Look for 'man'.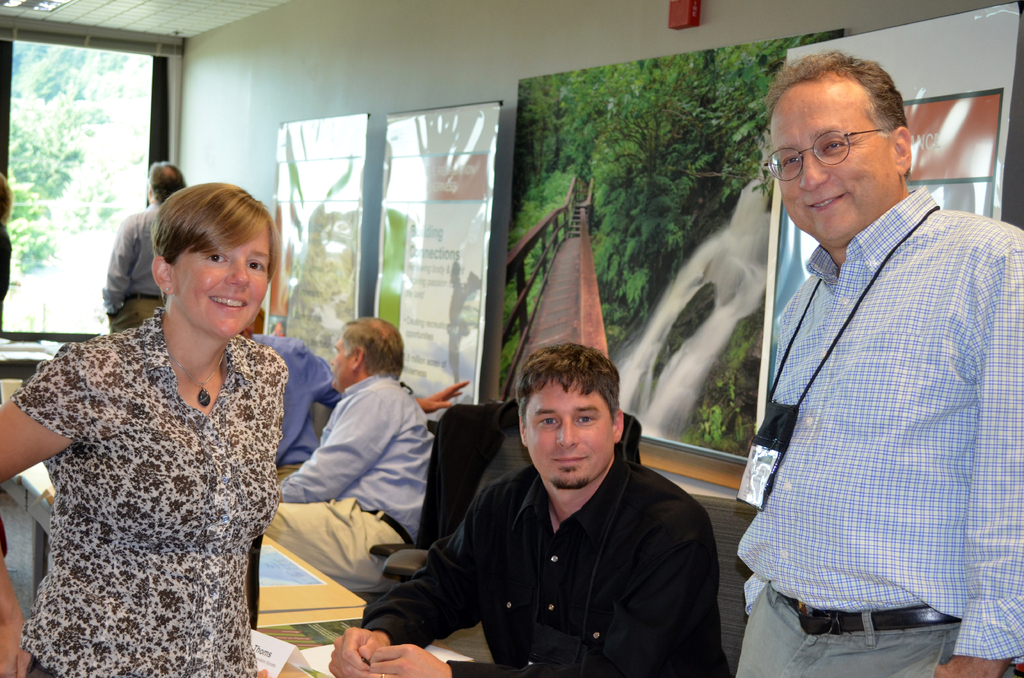
Found: {"x1": 249, "y1": 316, "x2": 474, "y2": 483}.
